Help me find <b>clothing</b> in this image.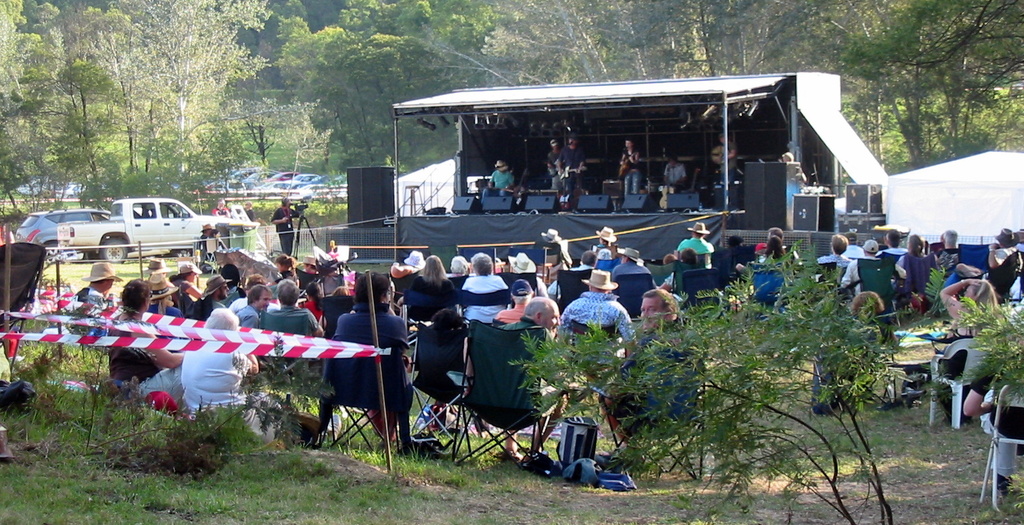
Found it: 180 341 246 413.
